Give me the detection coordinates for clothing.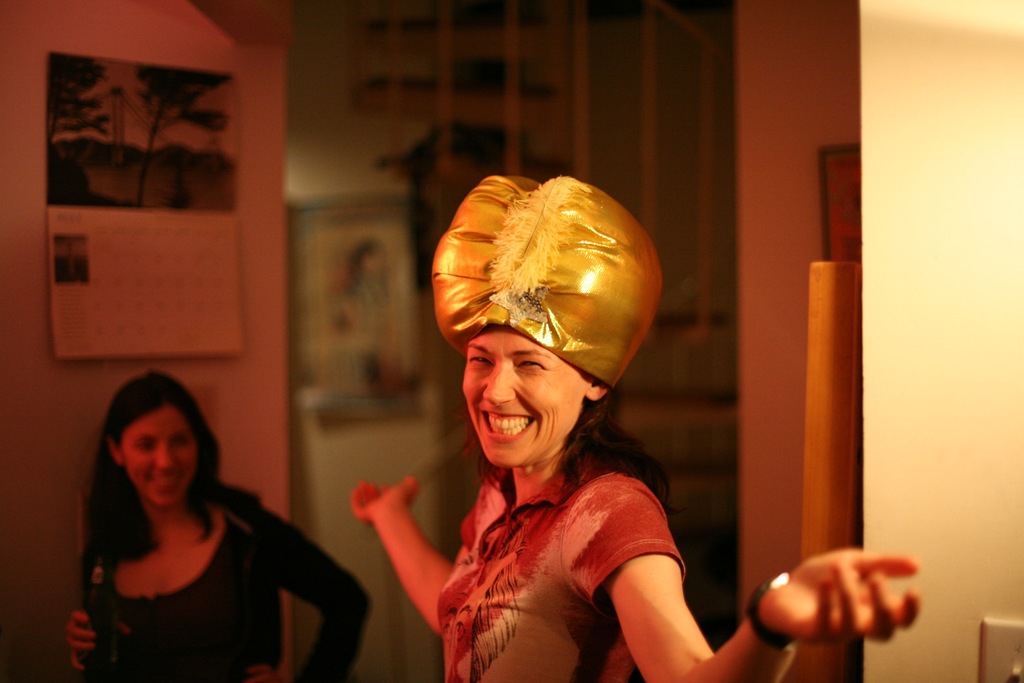
crop(403, 375, 723, 671).
